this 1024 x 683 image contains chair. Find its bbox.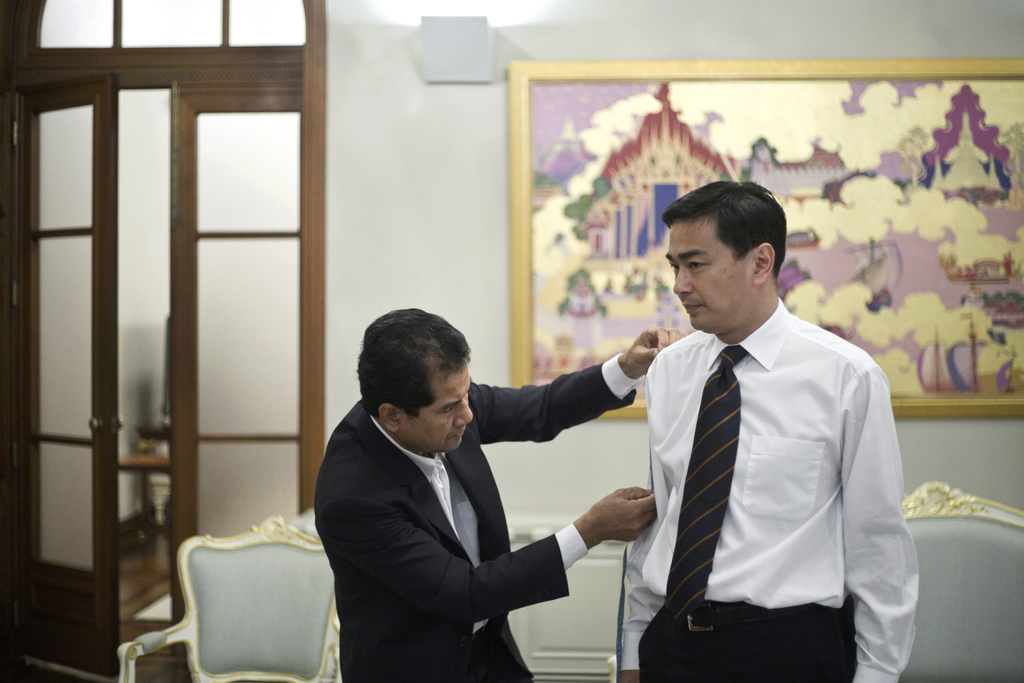
pyautogui.locateOnScreen(896, 480, 1023, 682).
